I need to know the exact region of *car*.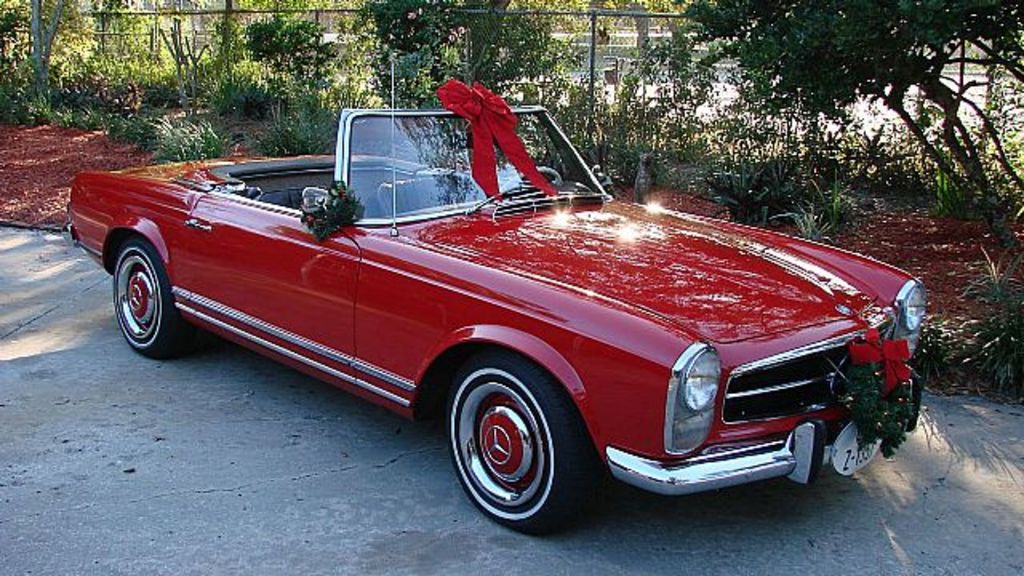
Region: (110, 123, 917, 530).
